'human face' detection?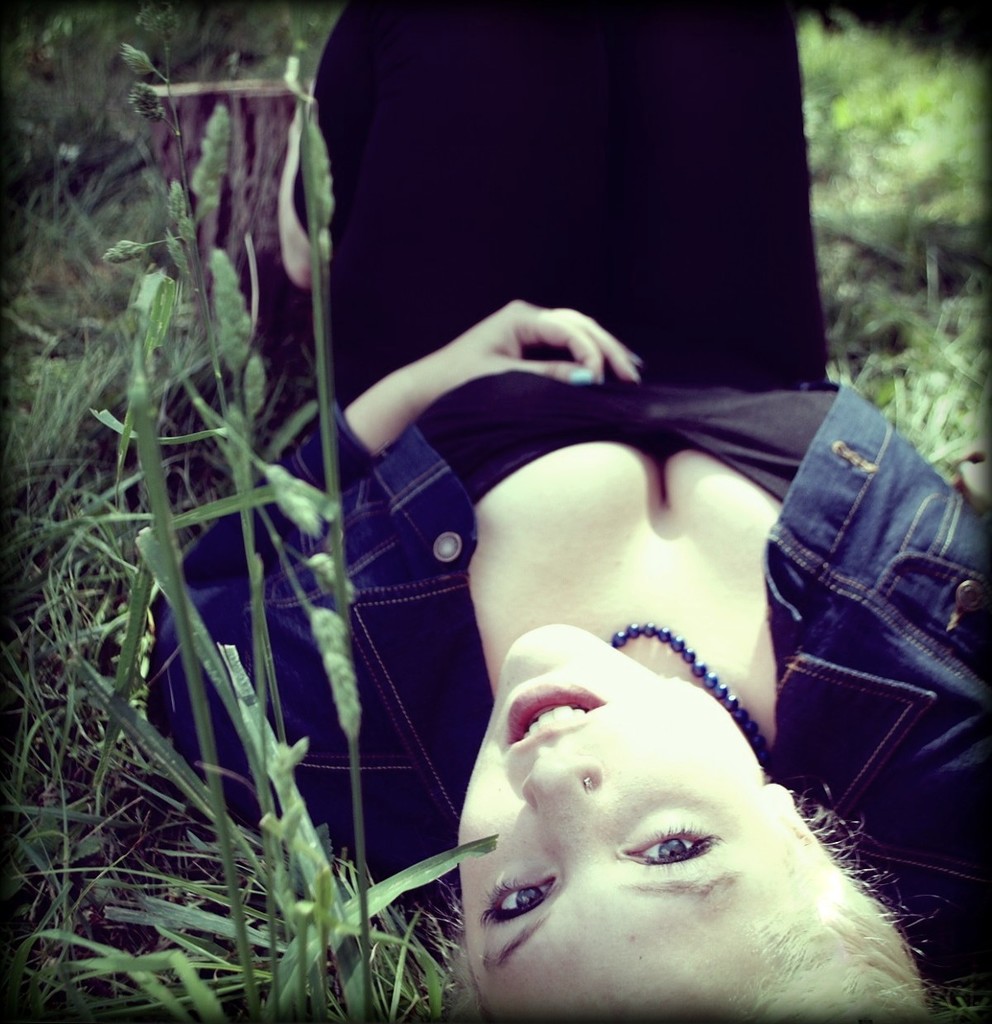
453,626,778,1017
